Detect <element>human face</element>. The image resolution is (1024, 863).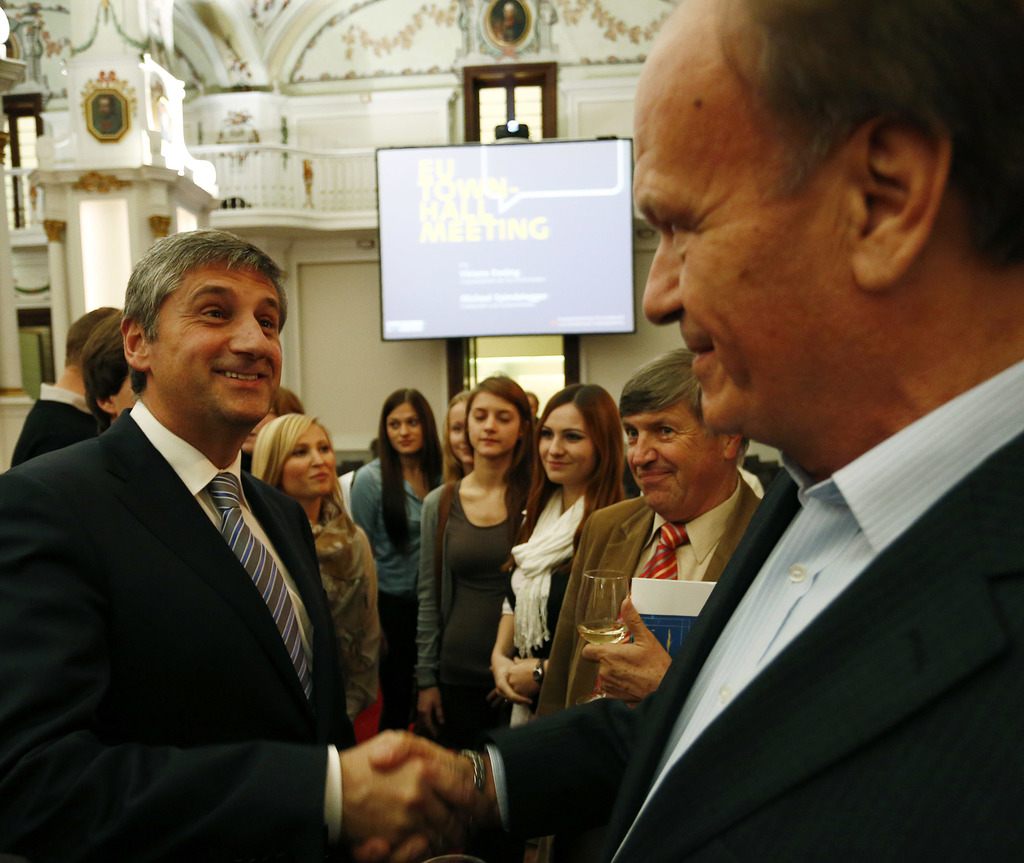
<box>149,262,284,429</box>.
